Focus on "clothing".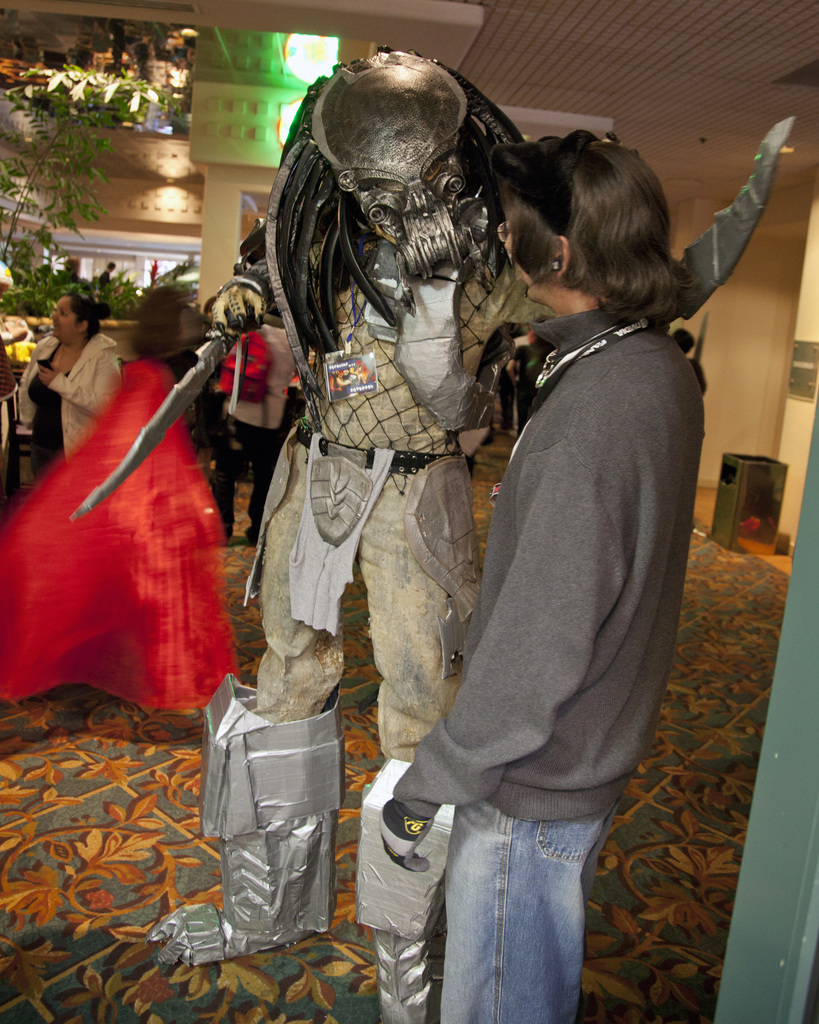
Focused at left=19, top=330, right=122, bottom=486.
